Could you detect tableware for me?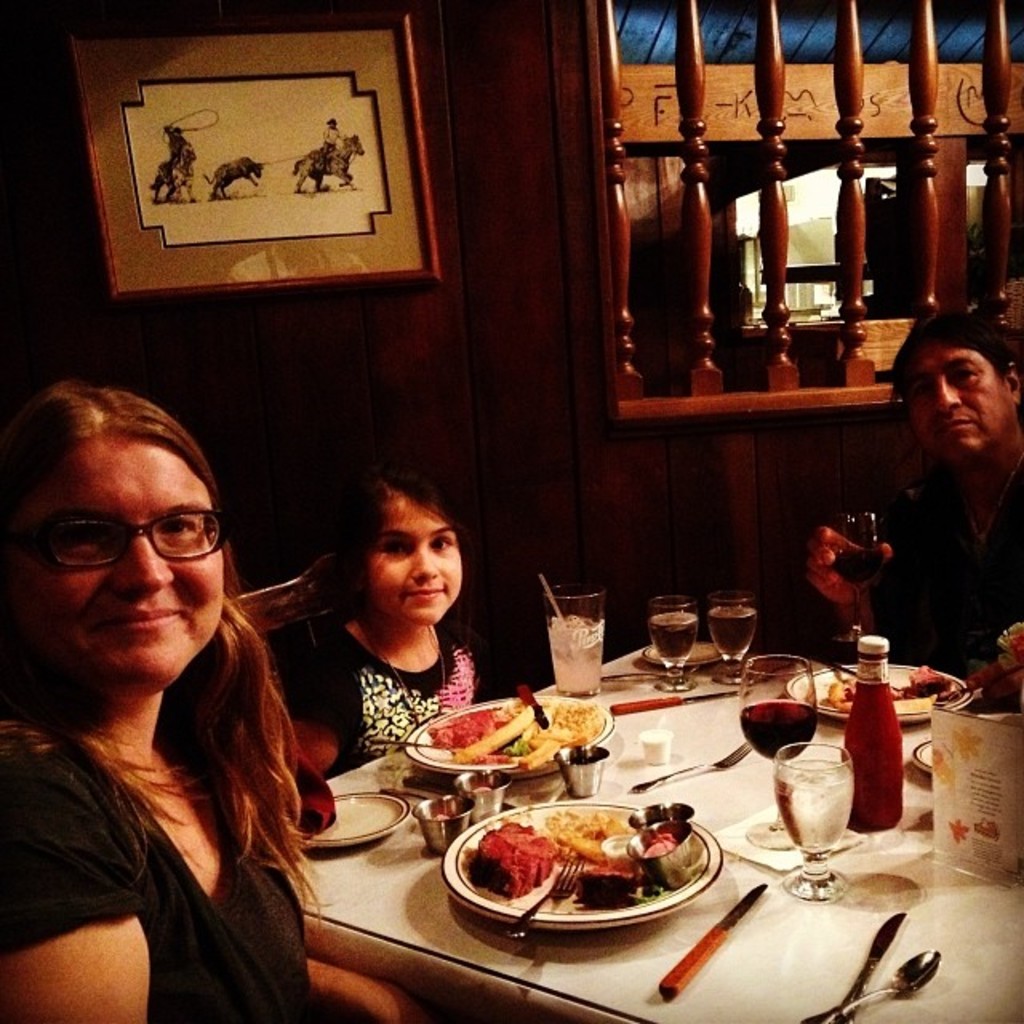
Detection result: left=838, top=512, right=882, bottom=643.
